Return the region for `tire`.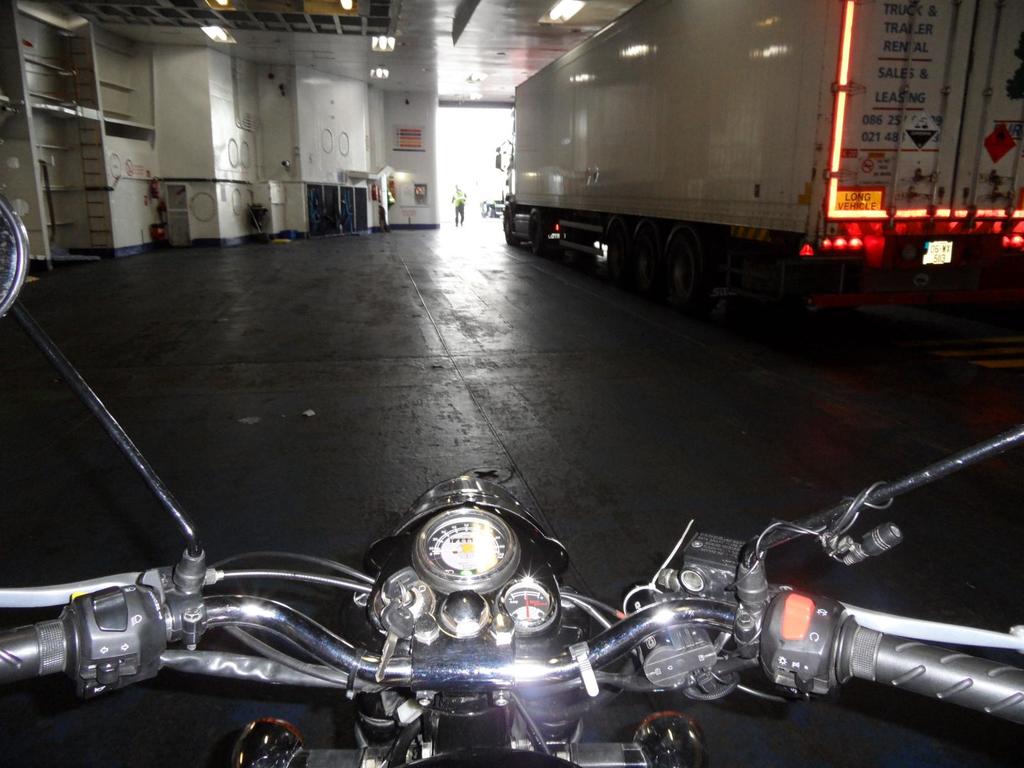
[left=637, top=223, right=657, bottom=289].
